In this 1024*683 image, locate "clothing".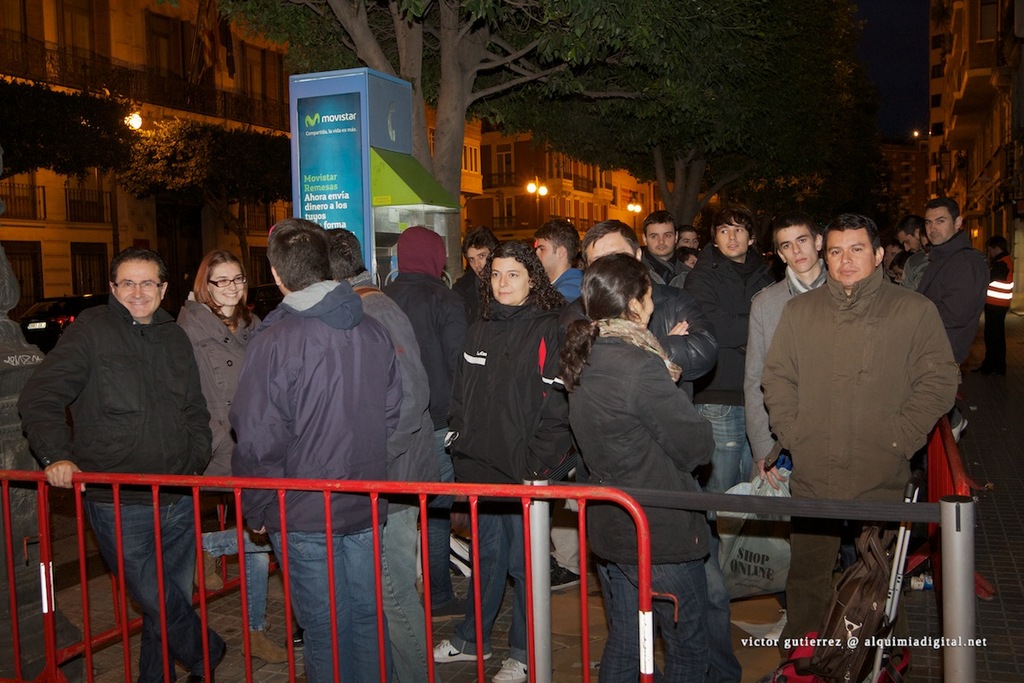
Bounding box: left=759, top=260, right=966, bottom=662.
